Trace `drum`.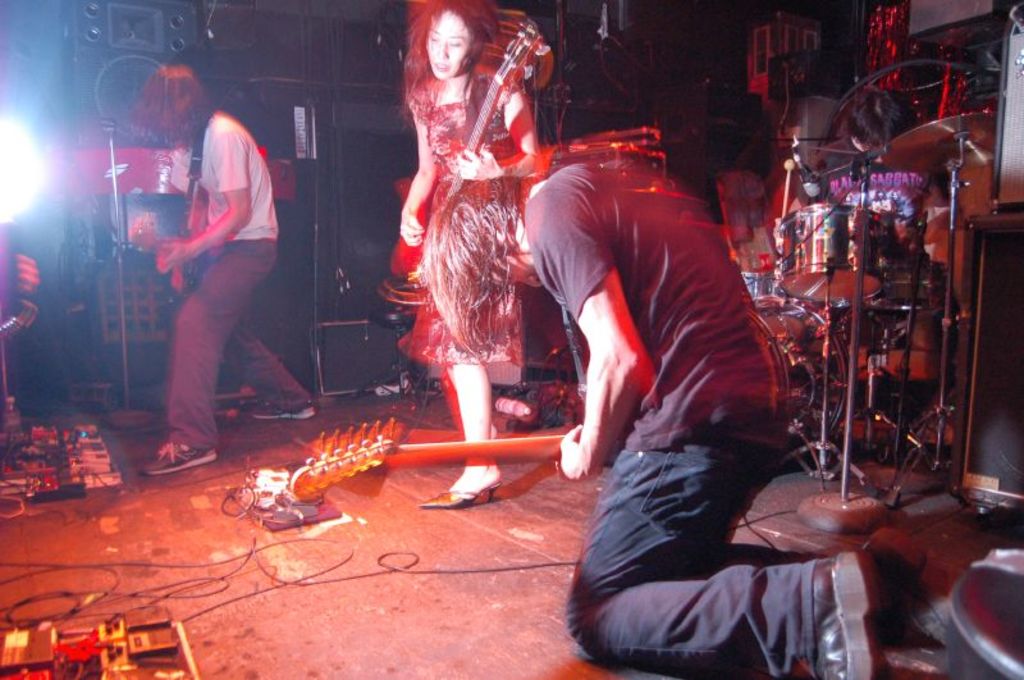
Traced to detection(774, 218, 887, 301).
